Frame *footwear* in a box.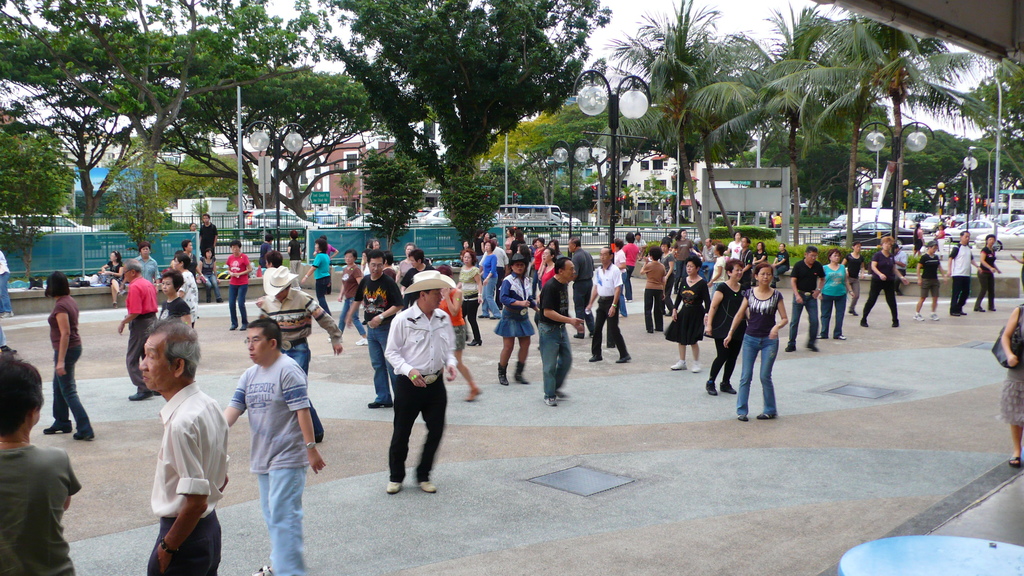
788 345 795 351.
